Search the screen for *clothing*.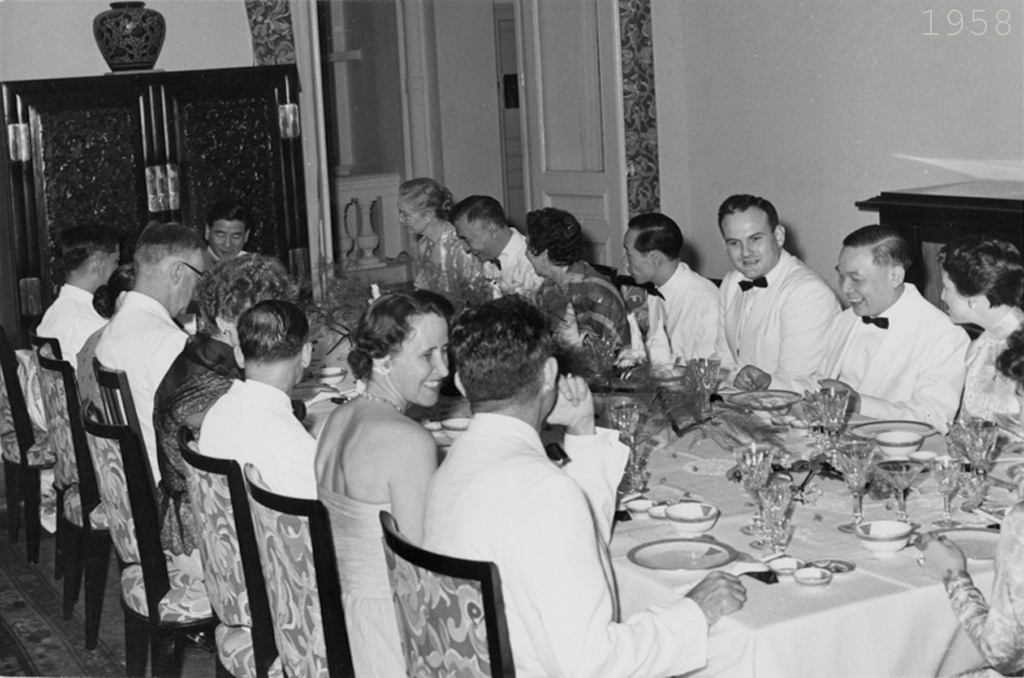
Found at 631/267/717/372.
